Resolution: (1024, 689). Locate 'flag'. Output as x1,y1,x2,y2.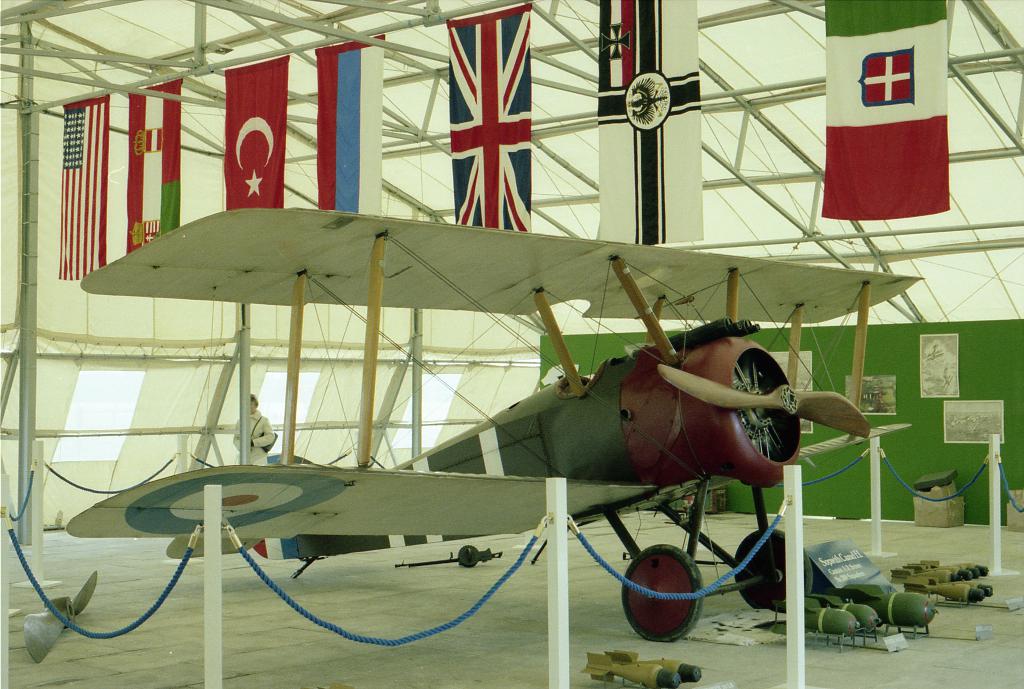
224,58,291,210.
